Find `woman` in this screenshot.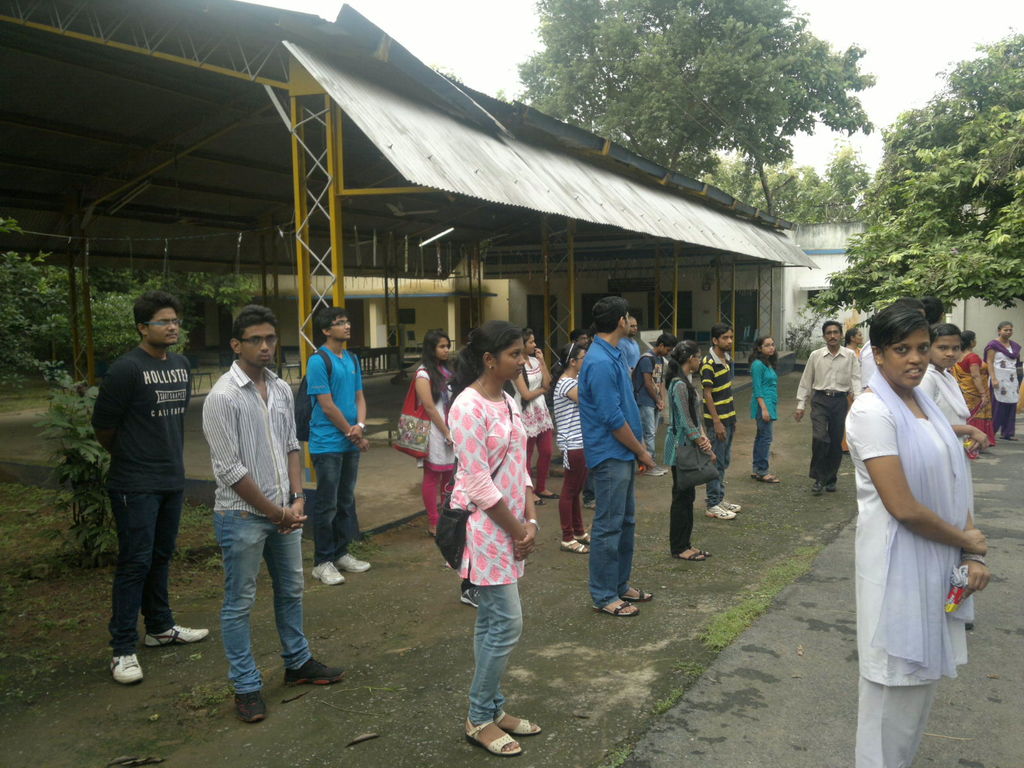
The bounding box for `woman` is box=[922, 322, 986, 636].
